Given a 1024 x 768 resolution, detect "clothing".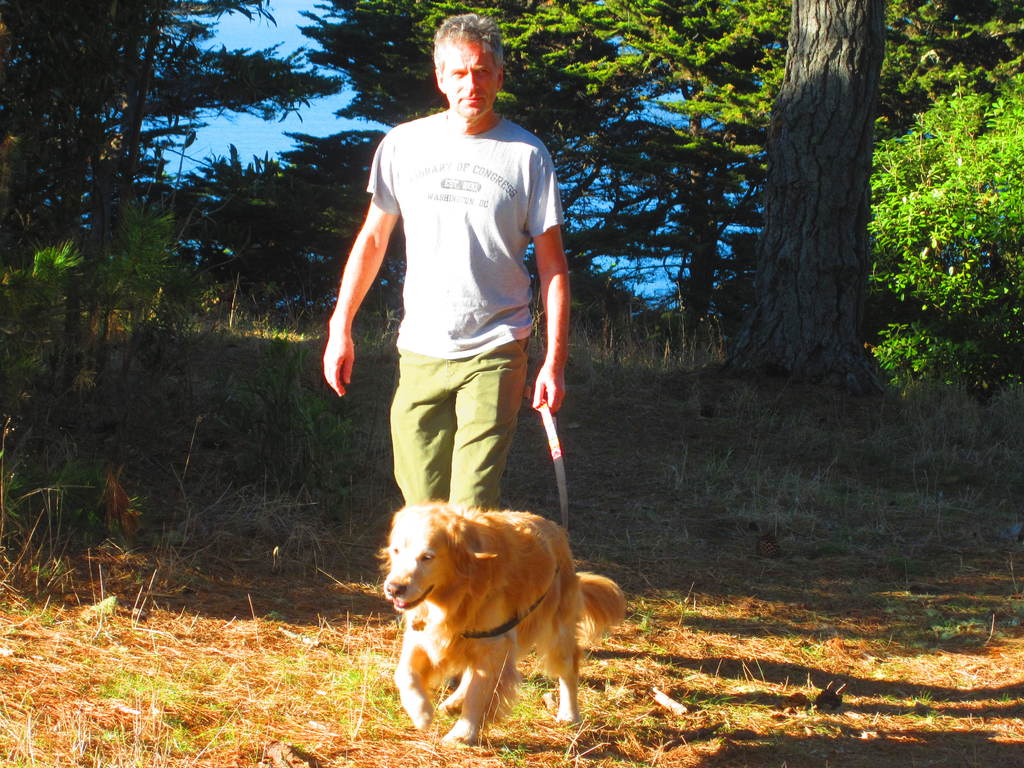
pyautogui.locateOnScreen(365, 107, 566, 506).
